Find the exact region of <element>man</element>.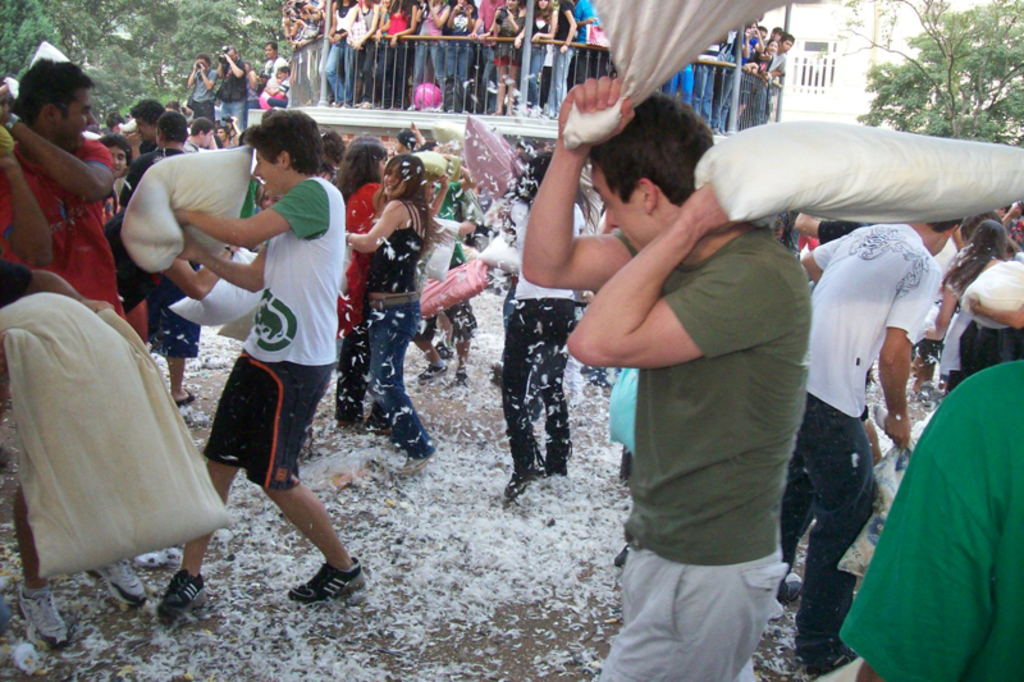
Exact region: left=771, top=212, right=974, bottom=681.
